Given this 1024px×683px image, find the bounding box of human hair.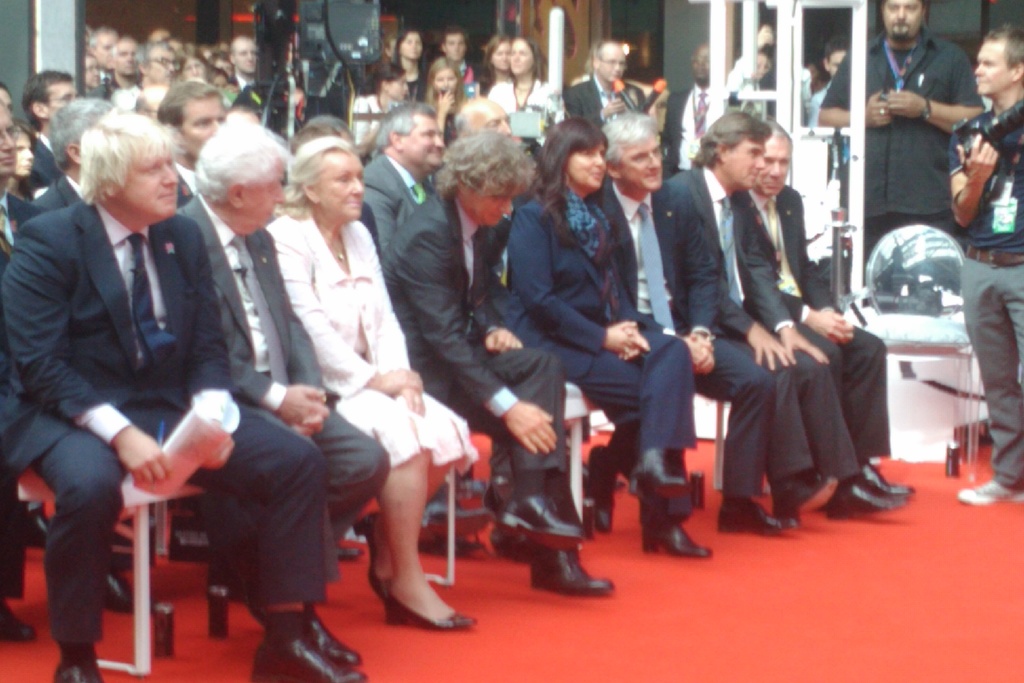
21 69 74 131.
